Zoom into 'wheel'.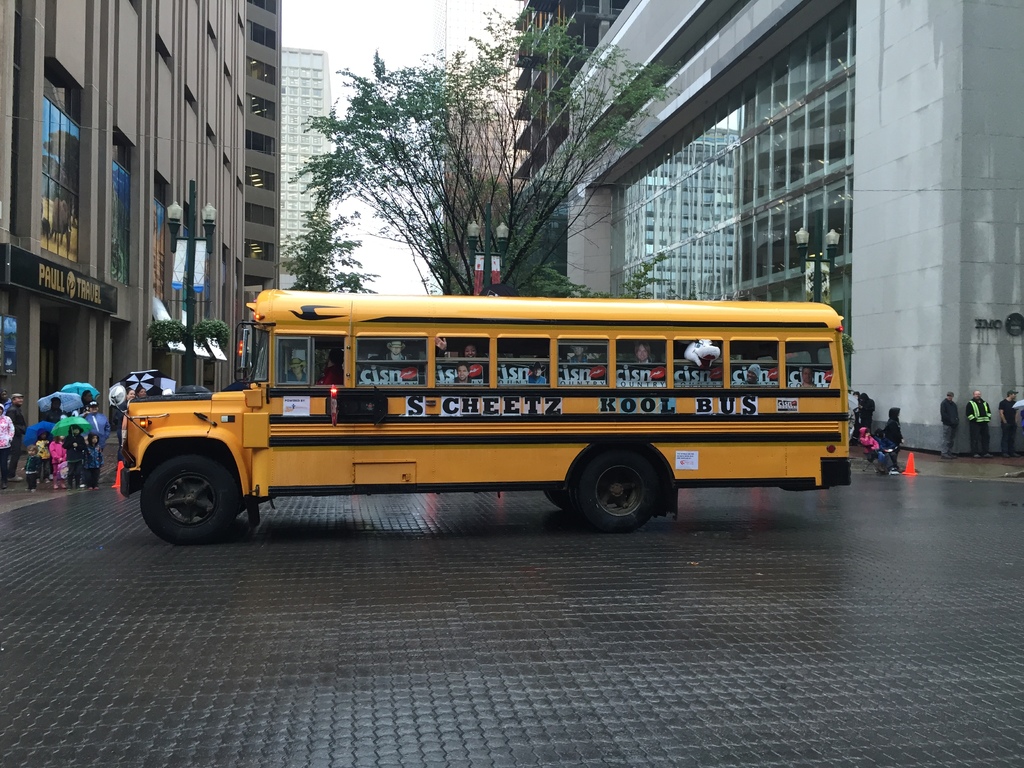
Zoom target: <bbox>141, 456, 238, 542</bbox>.
